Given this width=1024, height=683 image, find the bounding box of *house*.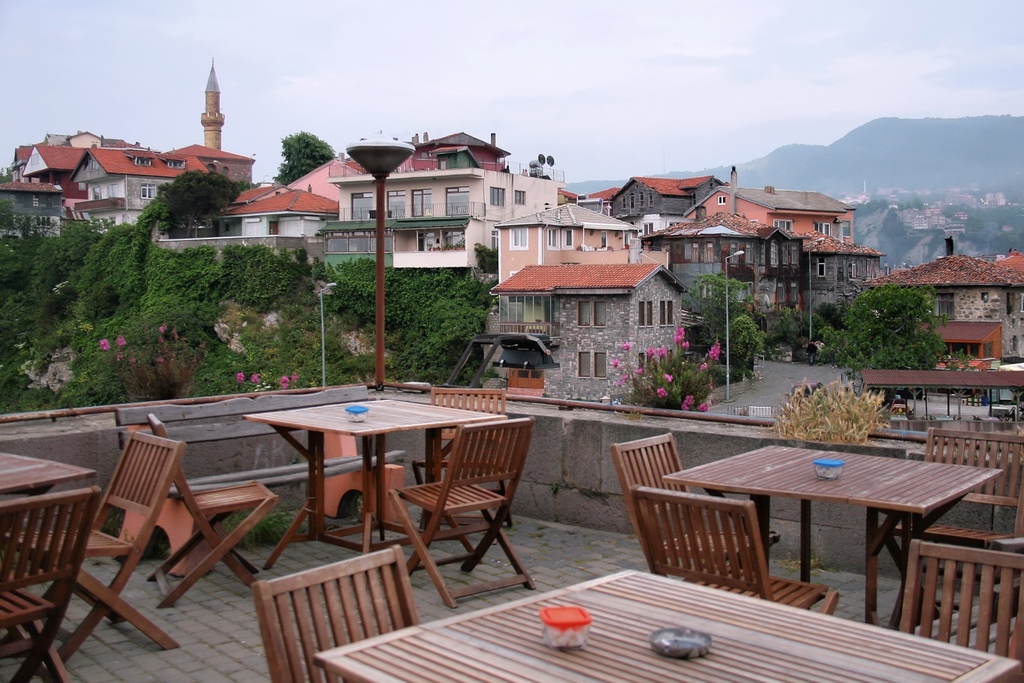
579:175:728:225.
